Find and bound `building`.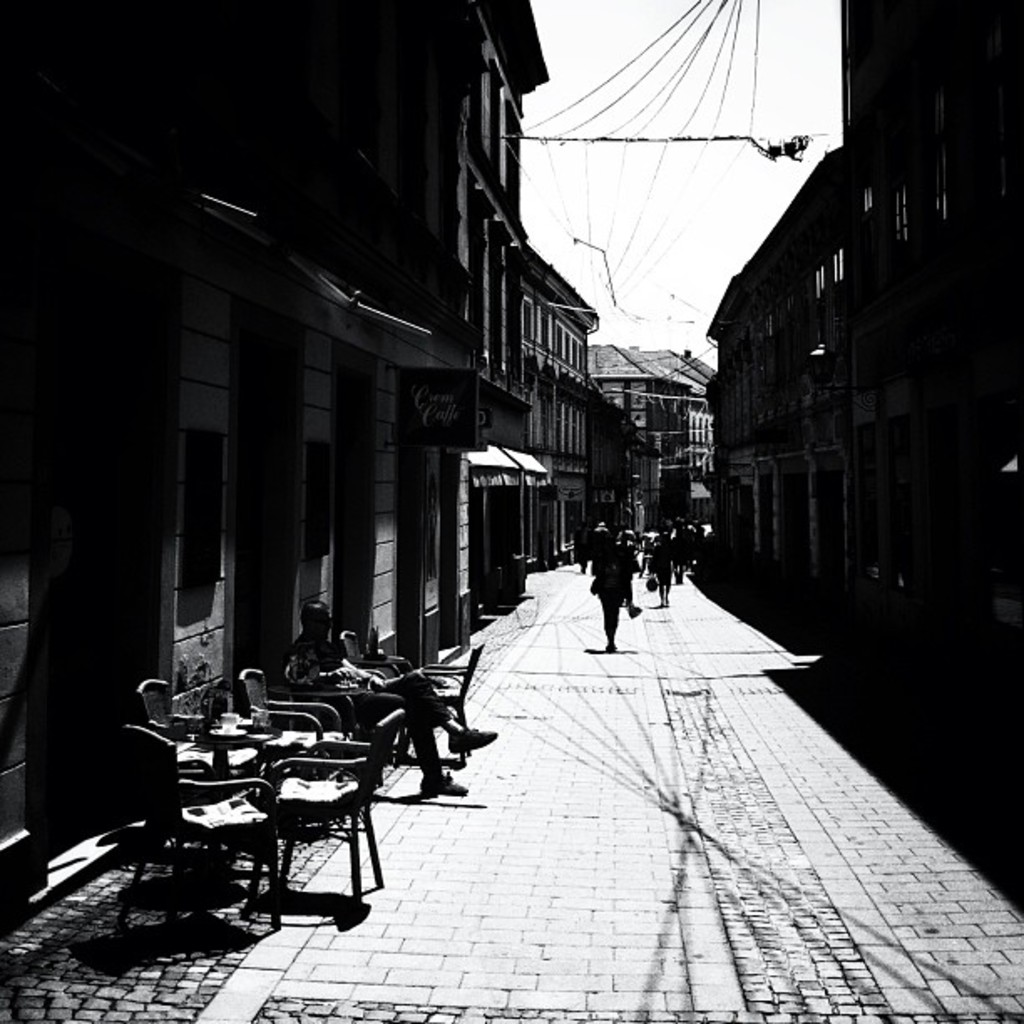
Bound: BBox(708, 0, 1022, 755).
